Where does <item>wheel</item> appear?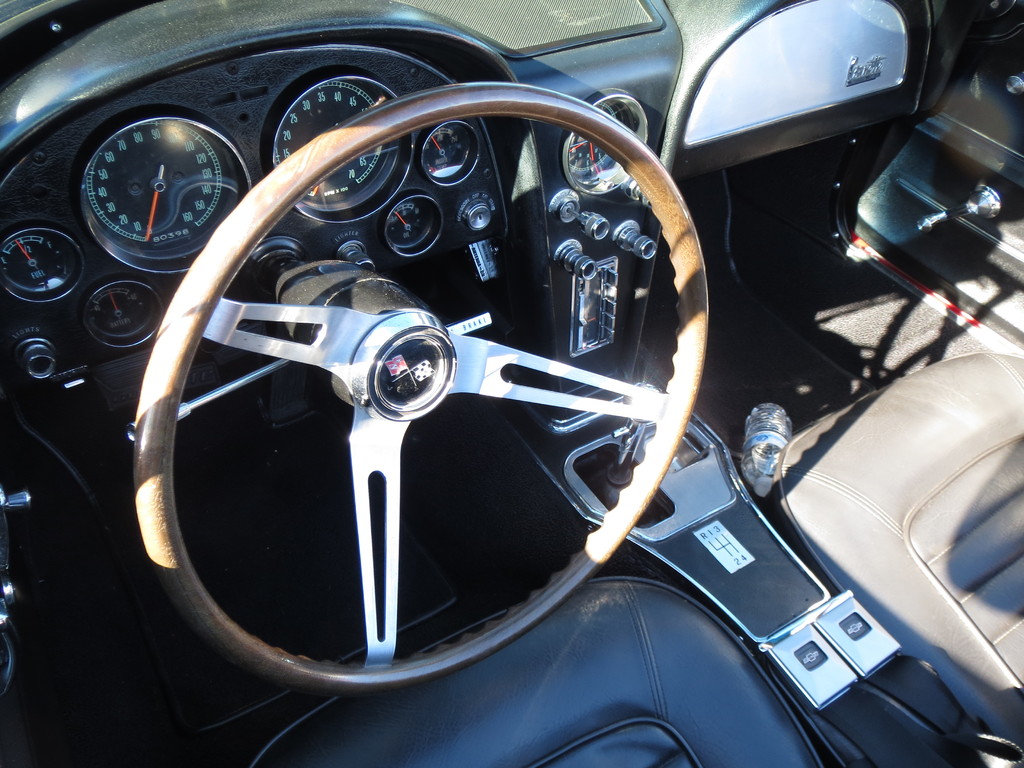
Appears at 76 92 849 721.
